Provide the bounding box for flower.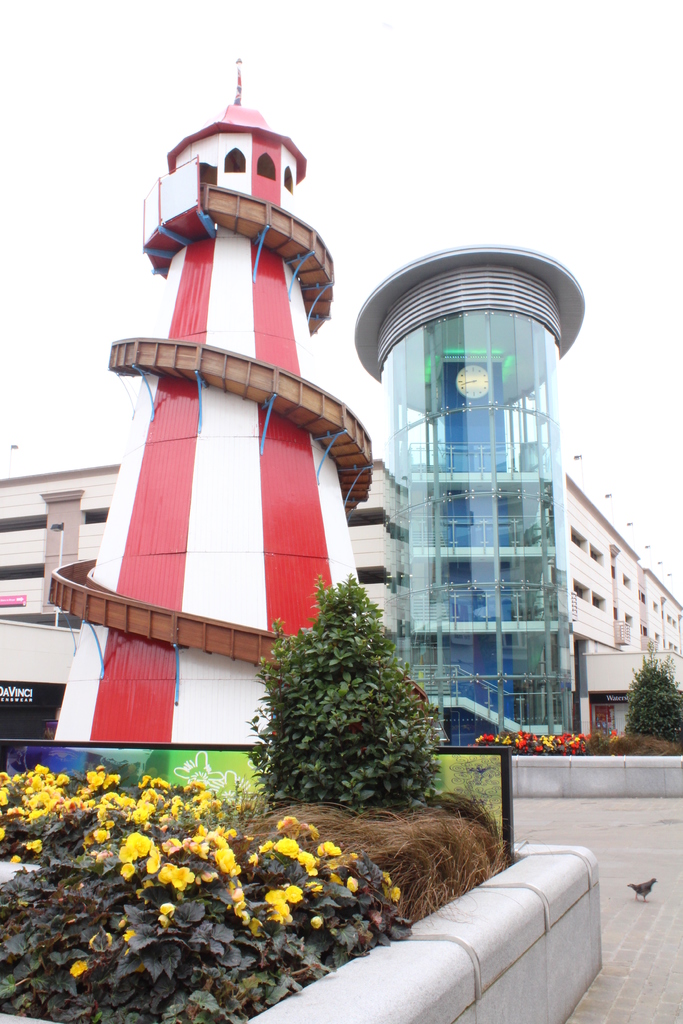
l=308, t=911, r=320, b=929.
